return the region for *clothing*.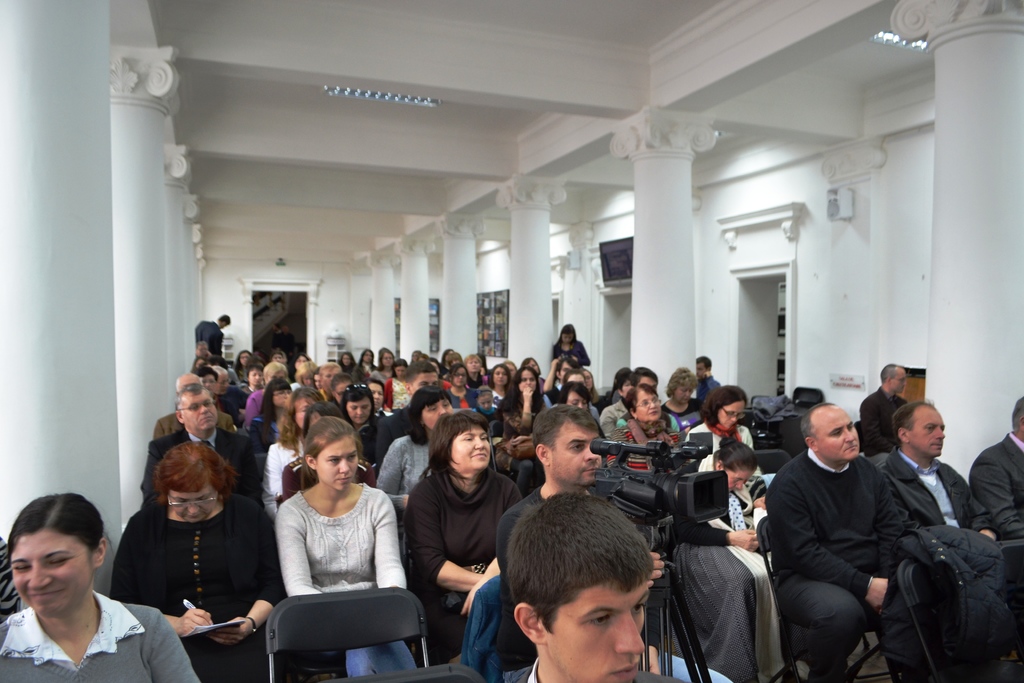
(x1=198, y1=315, x2=221, y2=356).
